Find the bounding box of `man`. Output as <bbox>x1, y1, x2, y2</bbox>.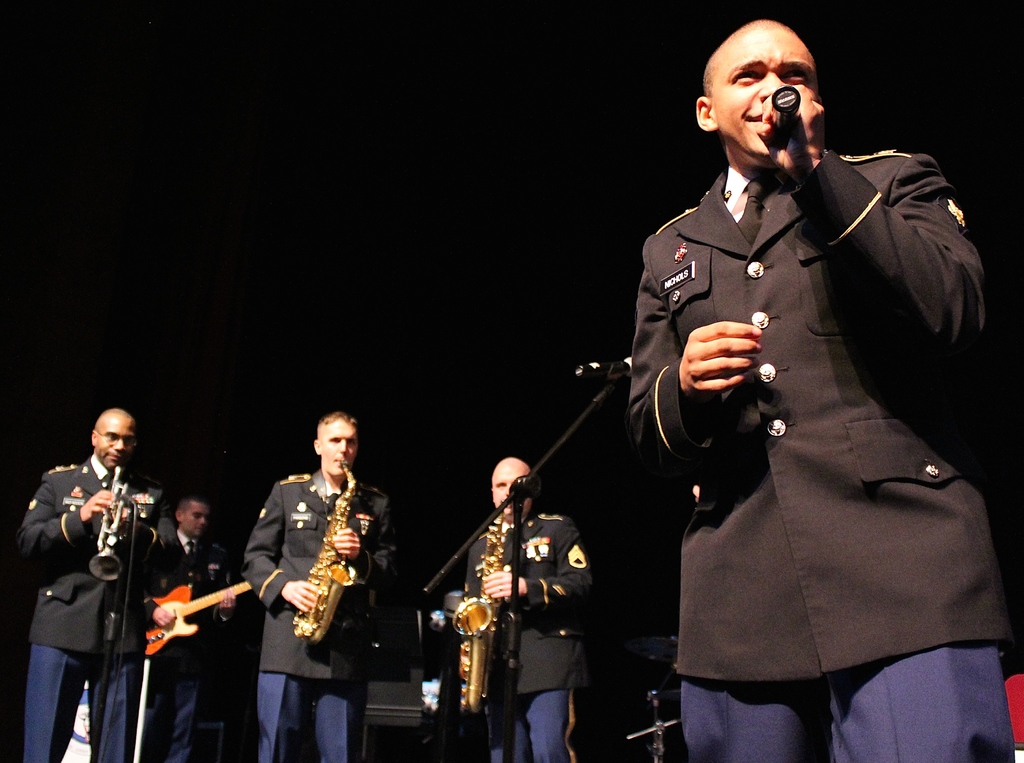
<bbox>132, 492, 239, 762</bbox>.
